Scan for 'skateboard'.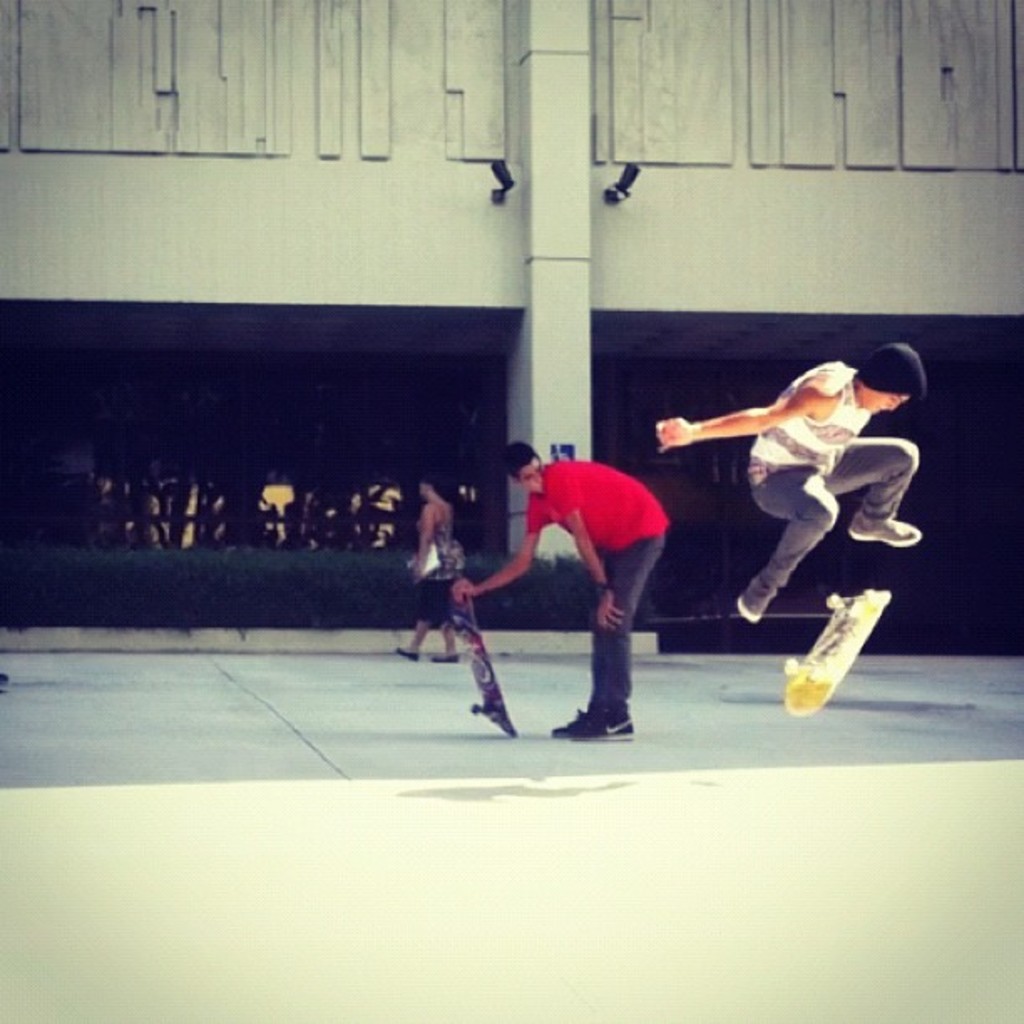
Scan result: left=445, top=584, right=515, bottom=741.
